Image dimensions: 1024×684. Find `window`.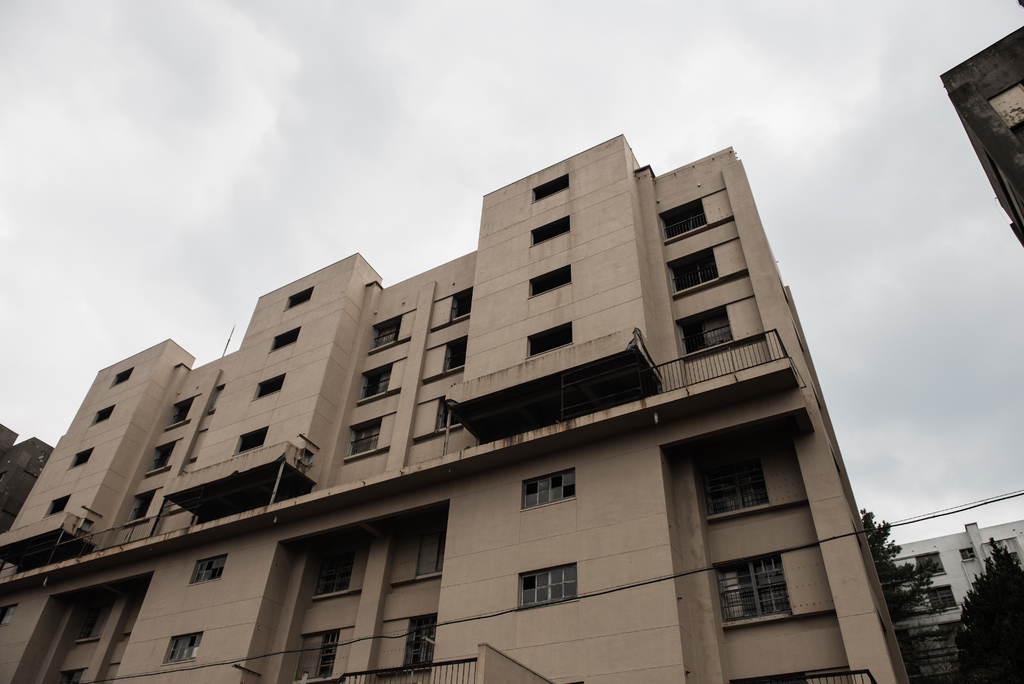
box=[505, 462, 586, 519].
